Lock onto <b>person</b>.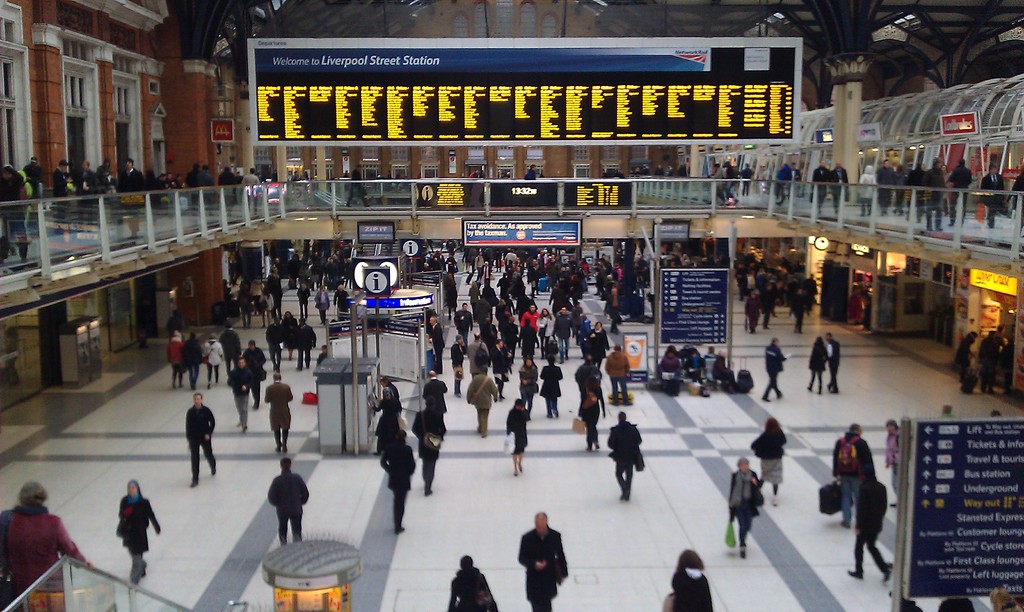
Locked: {"left": 514, "top": 511, "right": 569, "bottom": 611}.
